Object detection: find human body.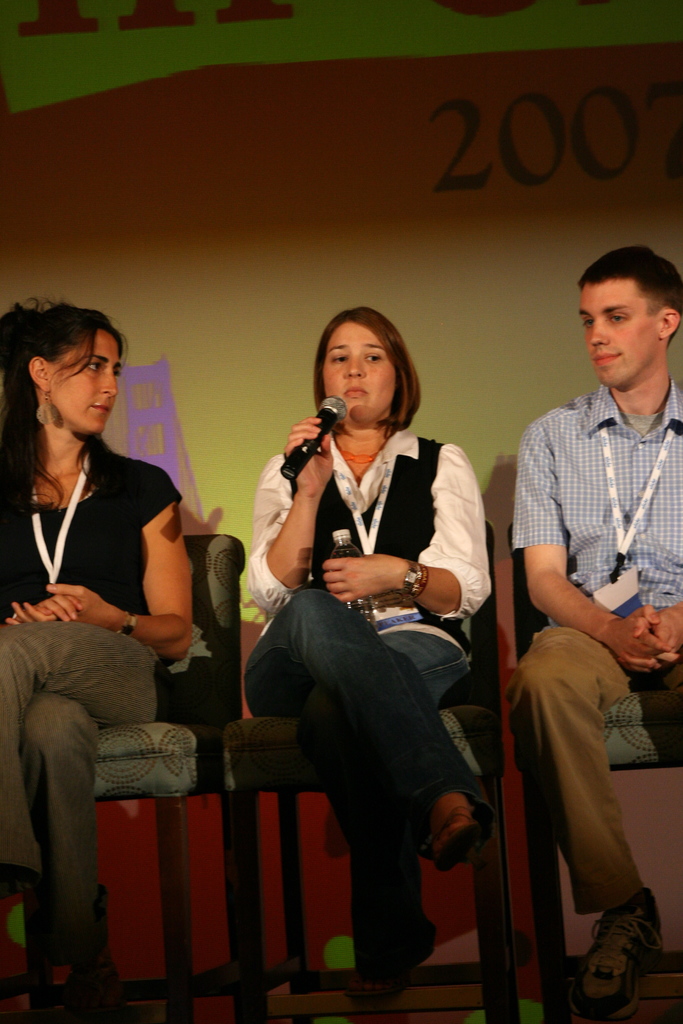
Rect(1, 296, 201, 1019).
